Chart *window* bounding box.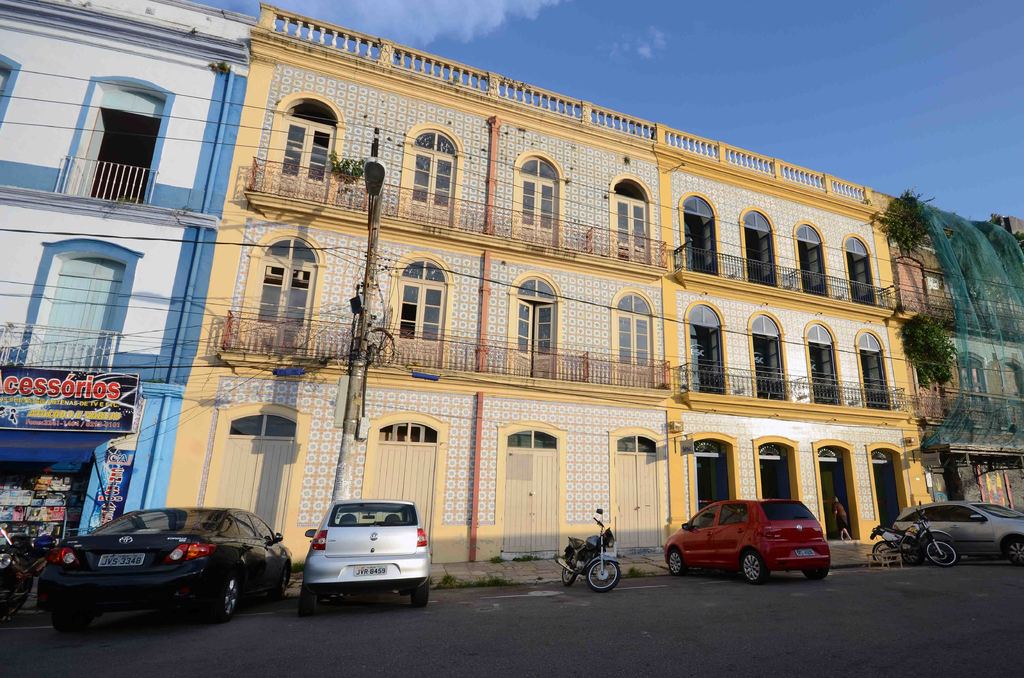
Charted: locate(506, 155, 560, 252).
